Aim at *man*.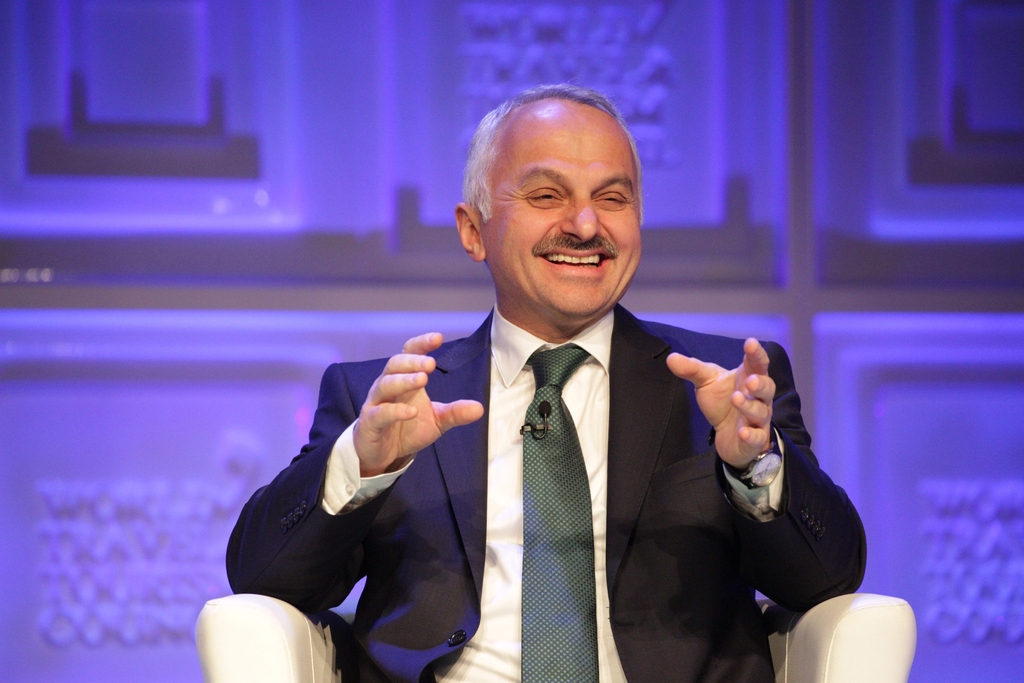
Aimed at l=224, t=83, r=863, b=682.
